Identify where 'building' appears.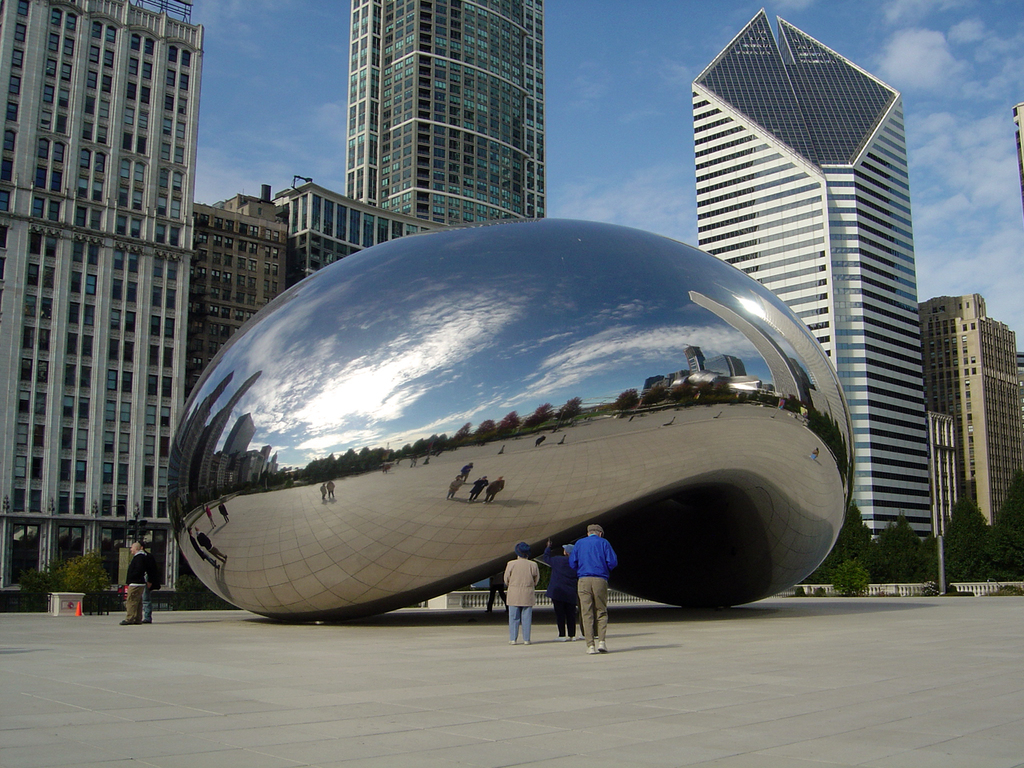
Appears at (0,0,206,597).
